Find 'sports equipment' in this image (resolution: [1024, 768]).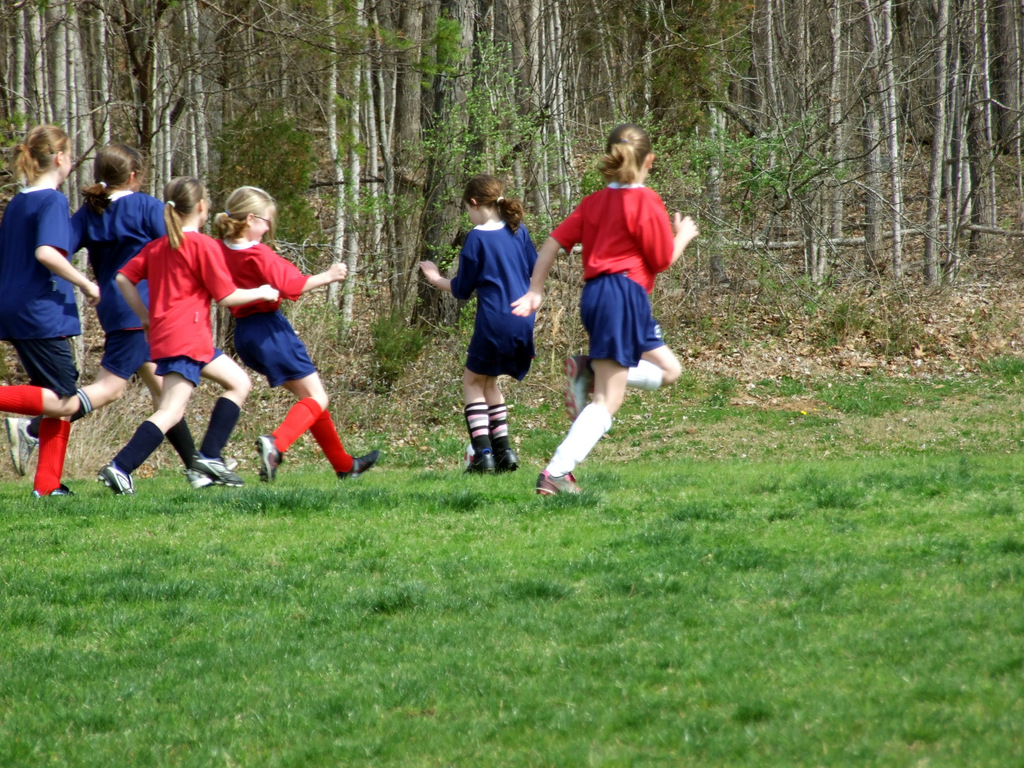
box=[457, 443, 477, 469].
